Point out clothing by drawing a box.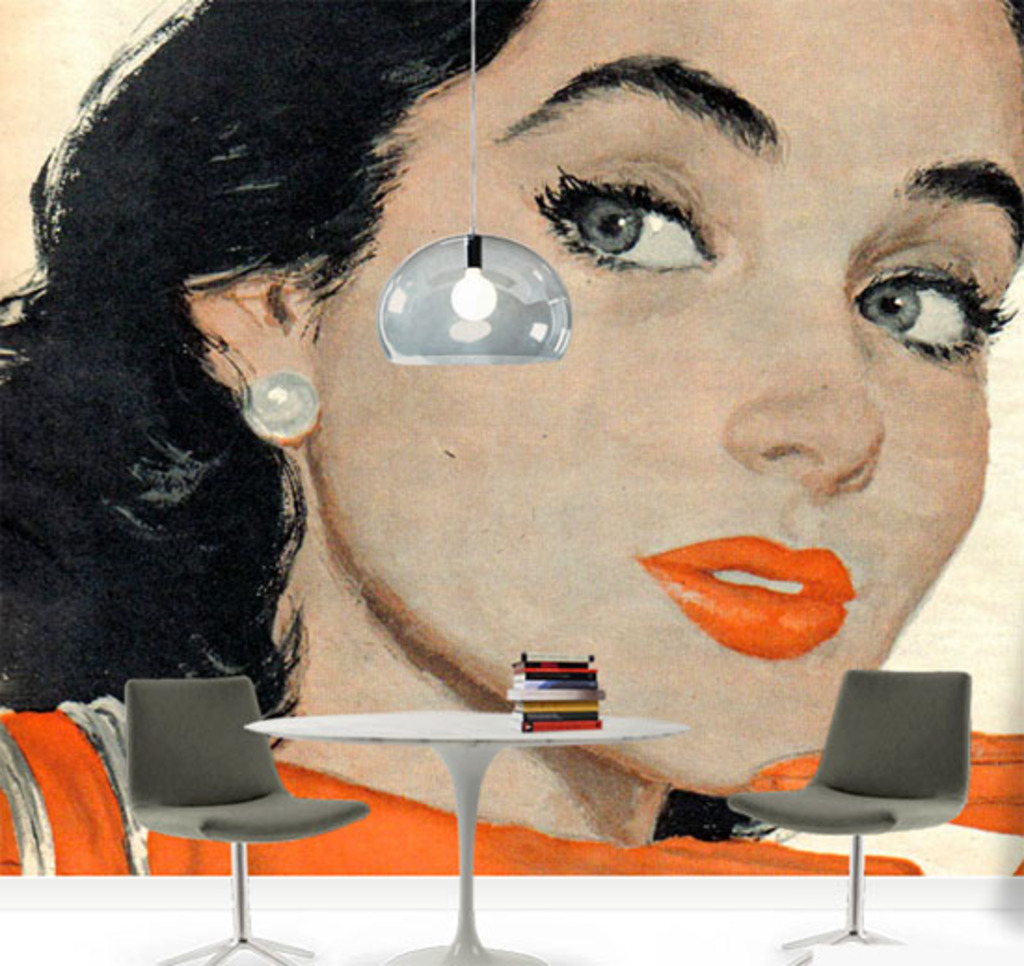
(0, 691, 1022, 893).
